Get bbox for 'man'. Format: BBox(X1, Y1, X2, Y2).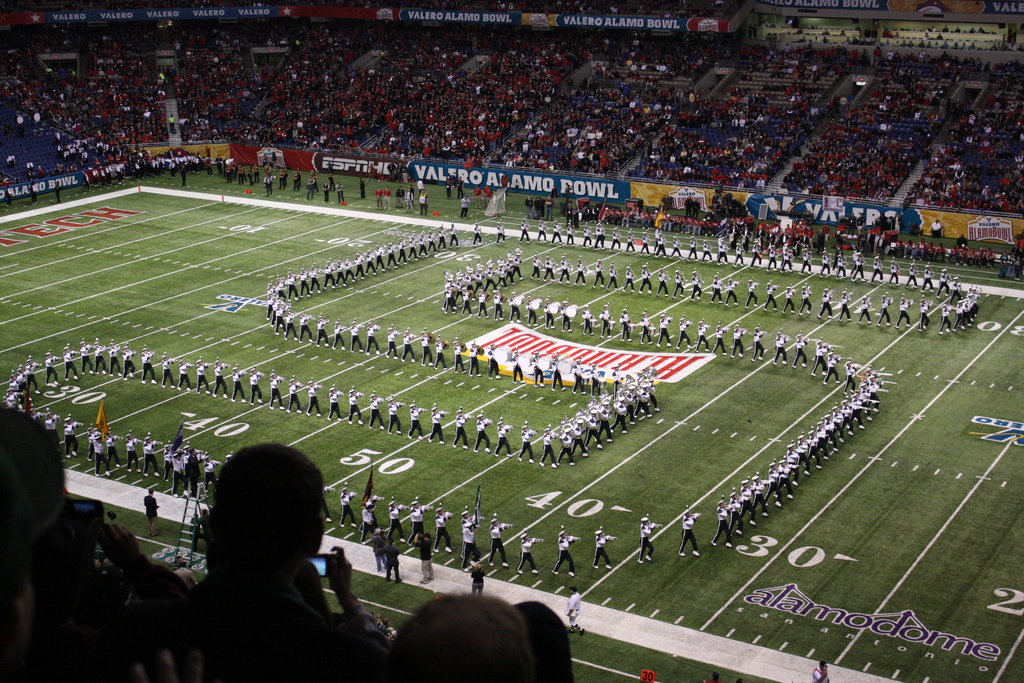
BBox(733, 489, 743, 534).
